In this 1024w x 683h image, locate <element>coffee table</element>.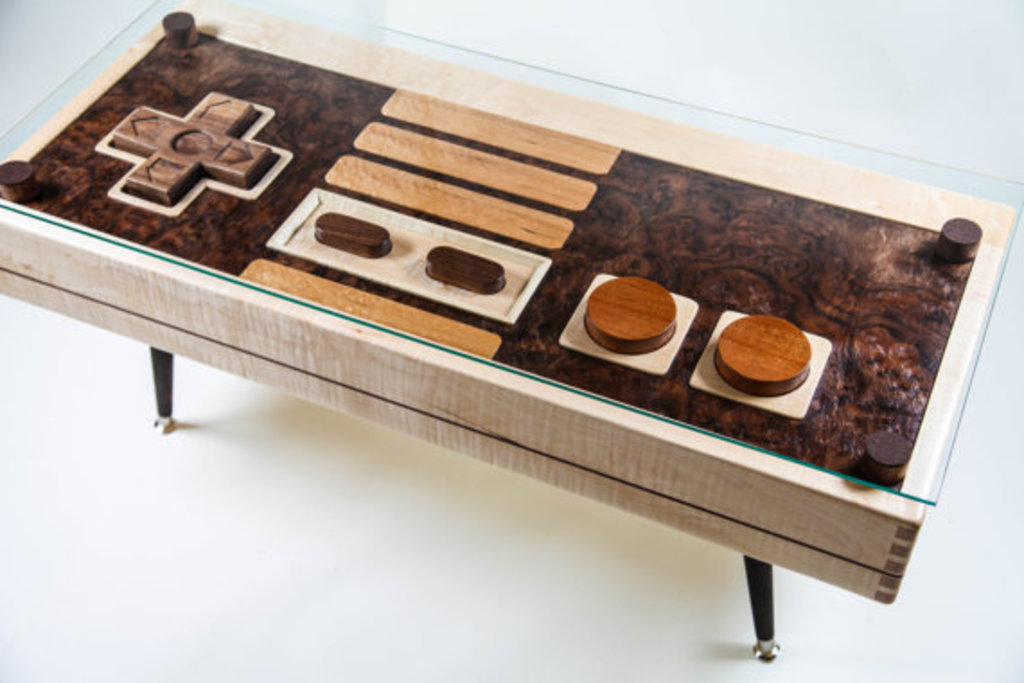
Bounding box: select_region(0, 0, 1022, 665).
